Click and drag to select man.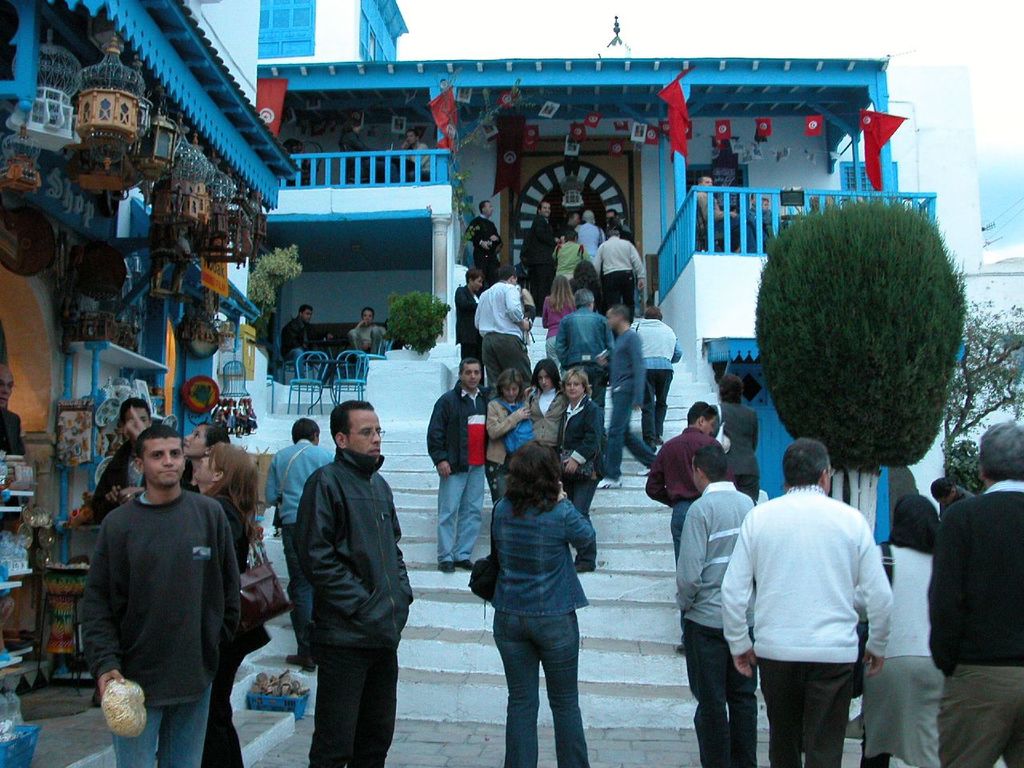
Selection: <bbox>263, 417, 339, 666</bbox>.
